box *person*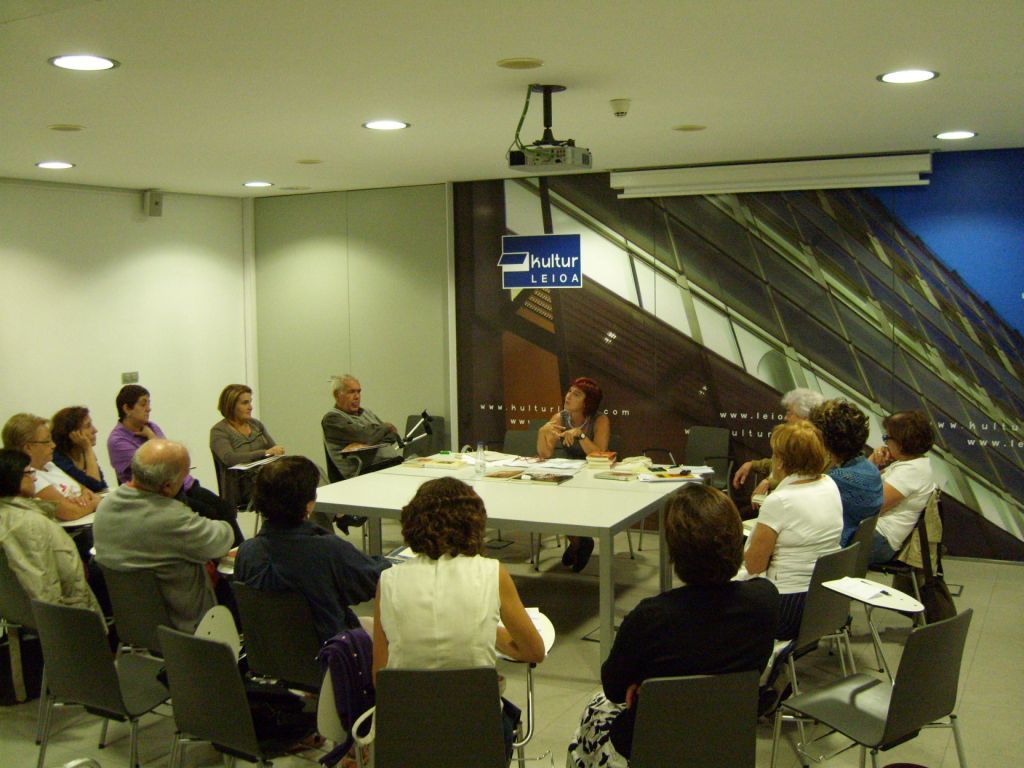
[93,420,228,687]
